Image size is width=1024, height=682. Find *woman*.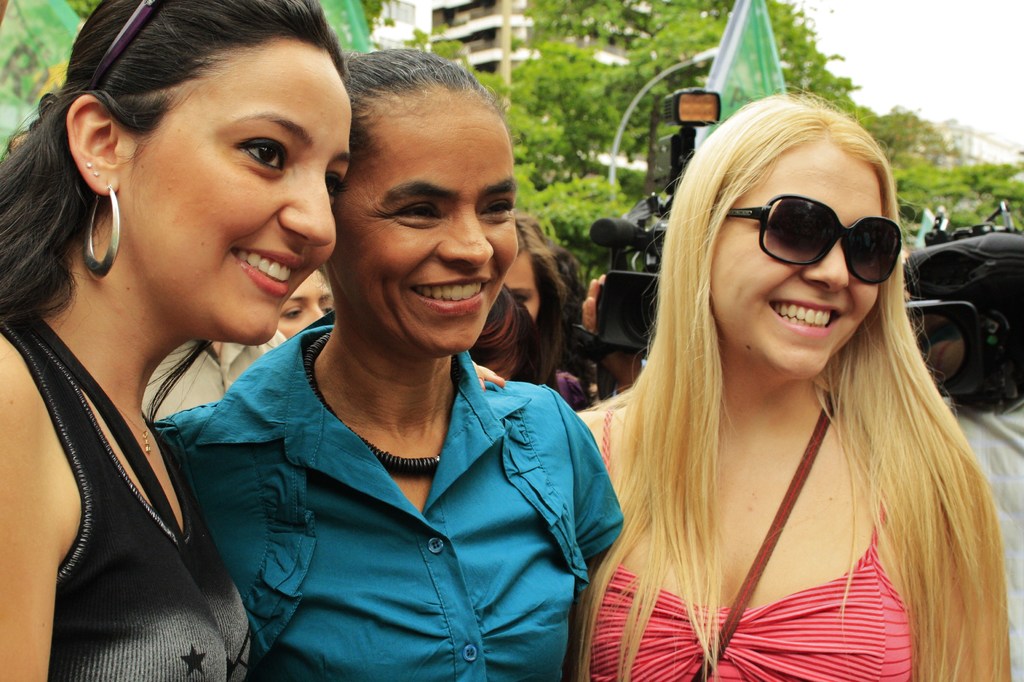
[left=502, top=213, right=595, bottom=413].
